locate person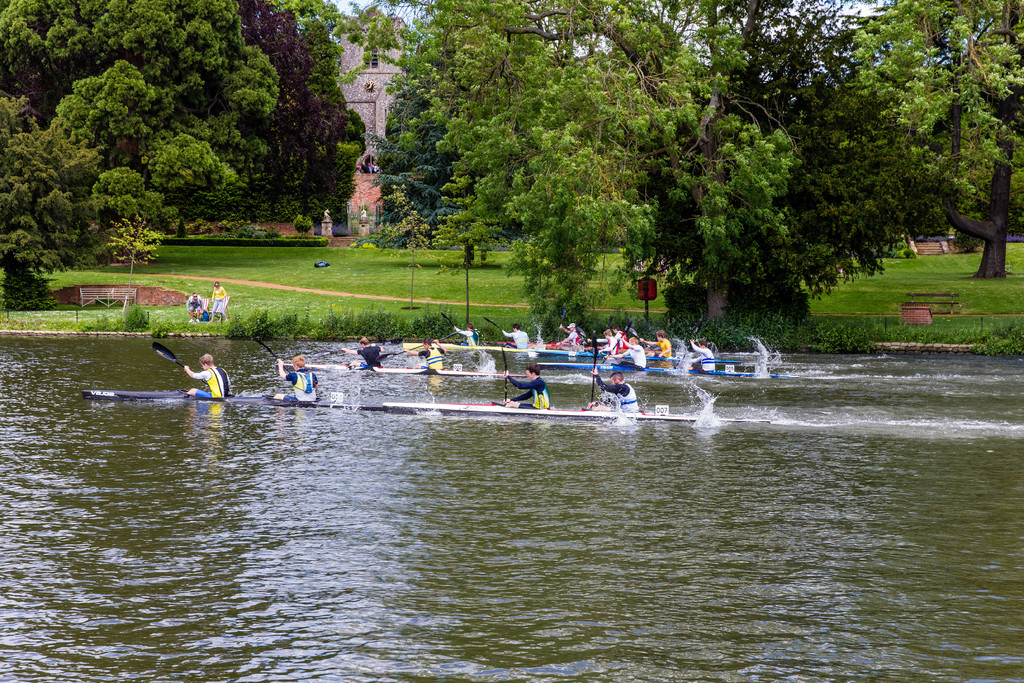
{"left": 452, "top": 324, "right": 480, "bottom": 344}
